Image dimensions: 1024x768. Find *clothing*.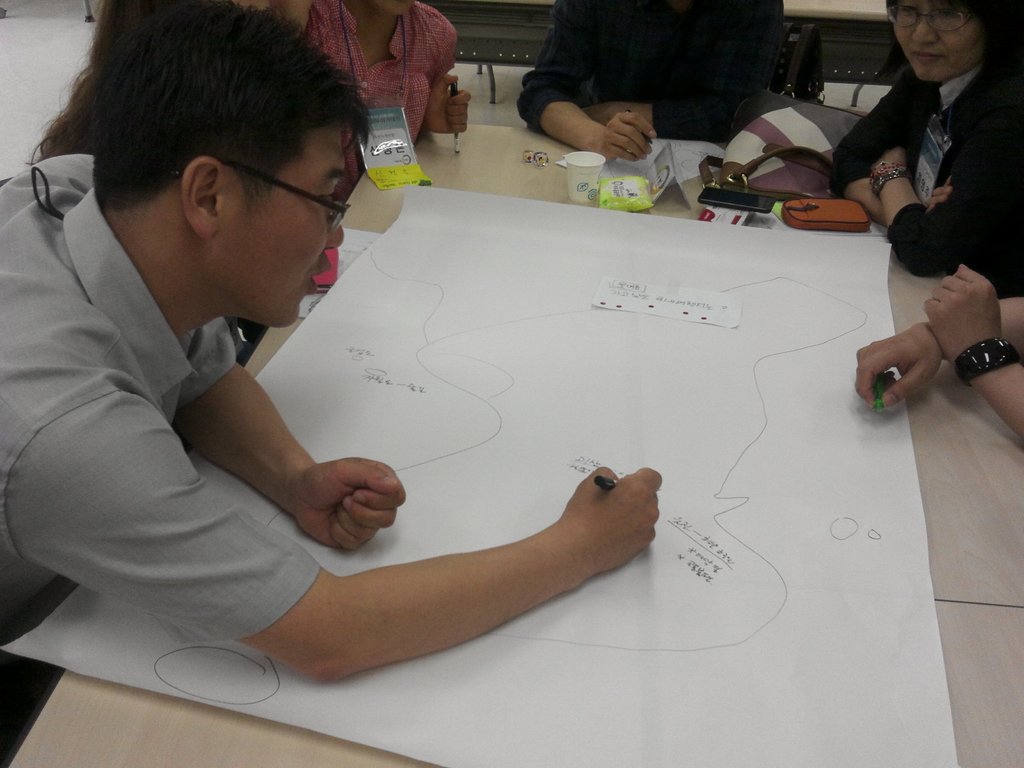
region(301, 0, 456, 144).
